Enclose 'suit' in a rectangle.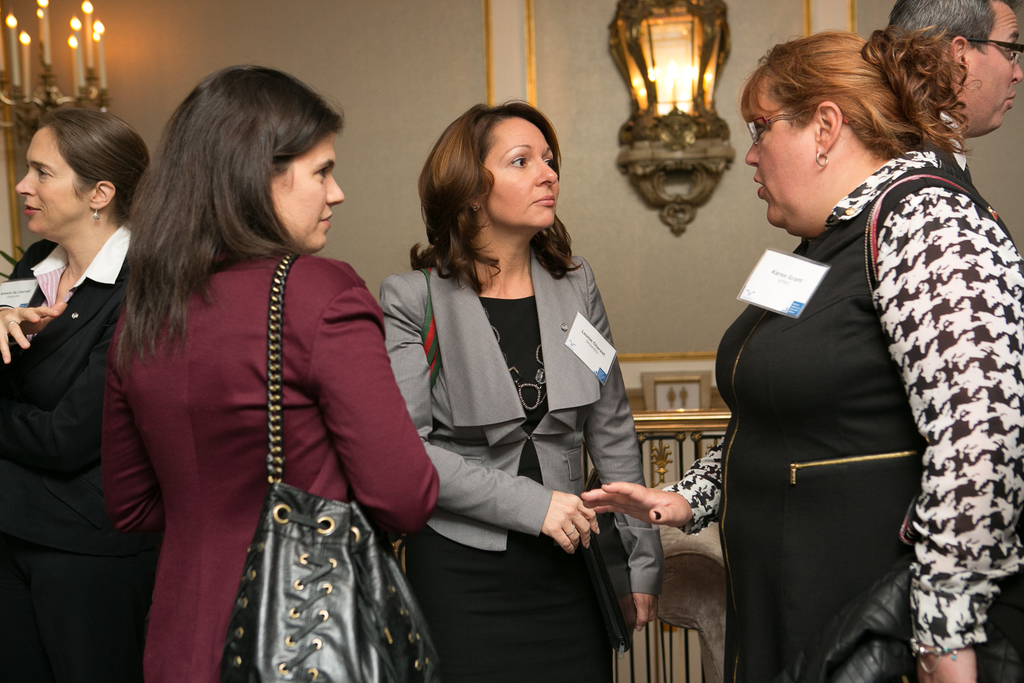
pyautogui.locateOnScreen(380, 261, 664, 595).
